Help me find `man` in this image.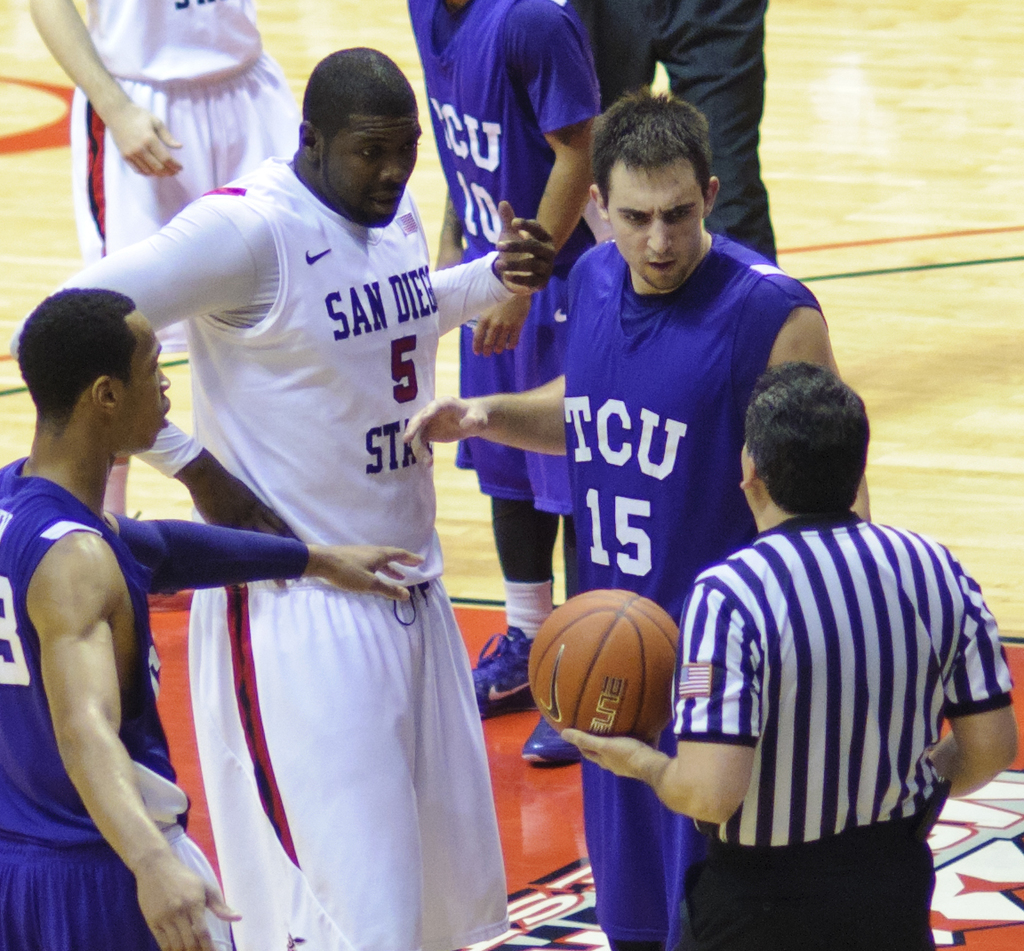
Found it: box(12, 43, 557, 950).
